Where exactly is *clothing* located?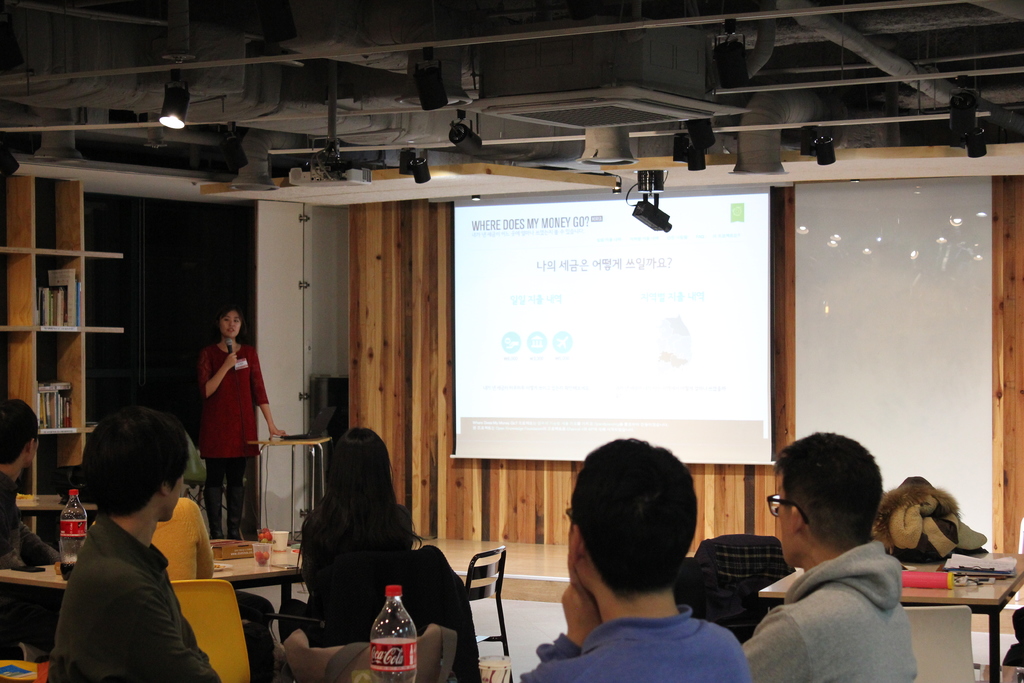
Its bounding box is Rect(42, 466, 215, 680).
